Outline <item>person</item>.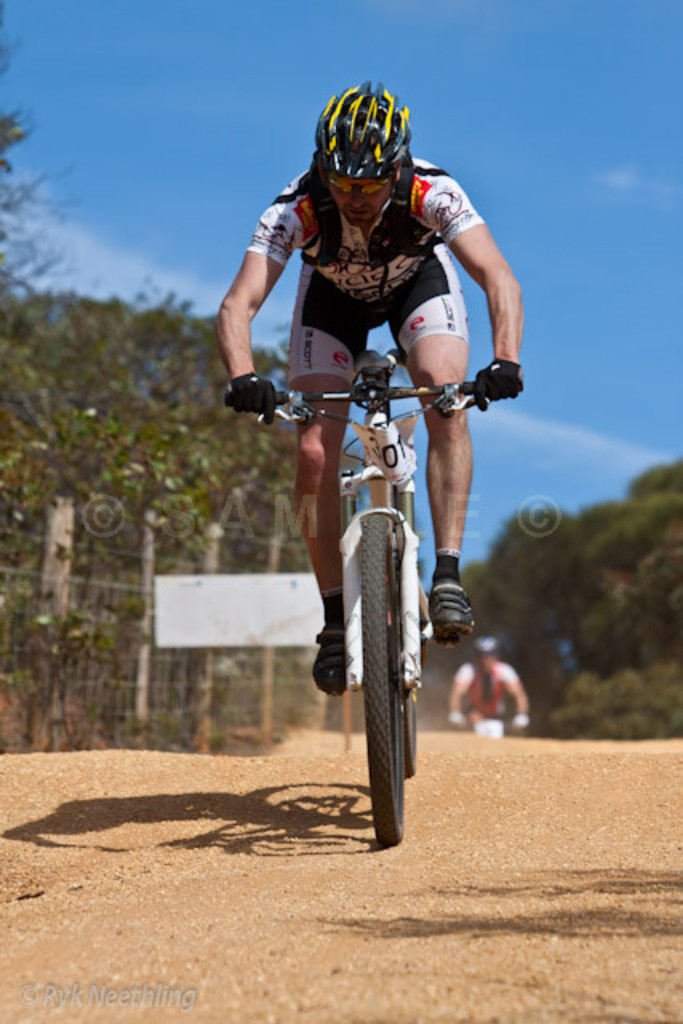
Outline: [left=210, top=78, right=523, bottom=699].
